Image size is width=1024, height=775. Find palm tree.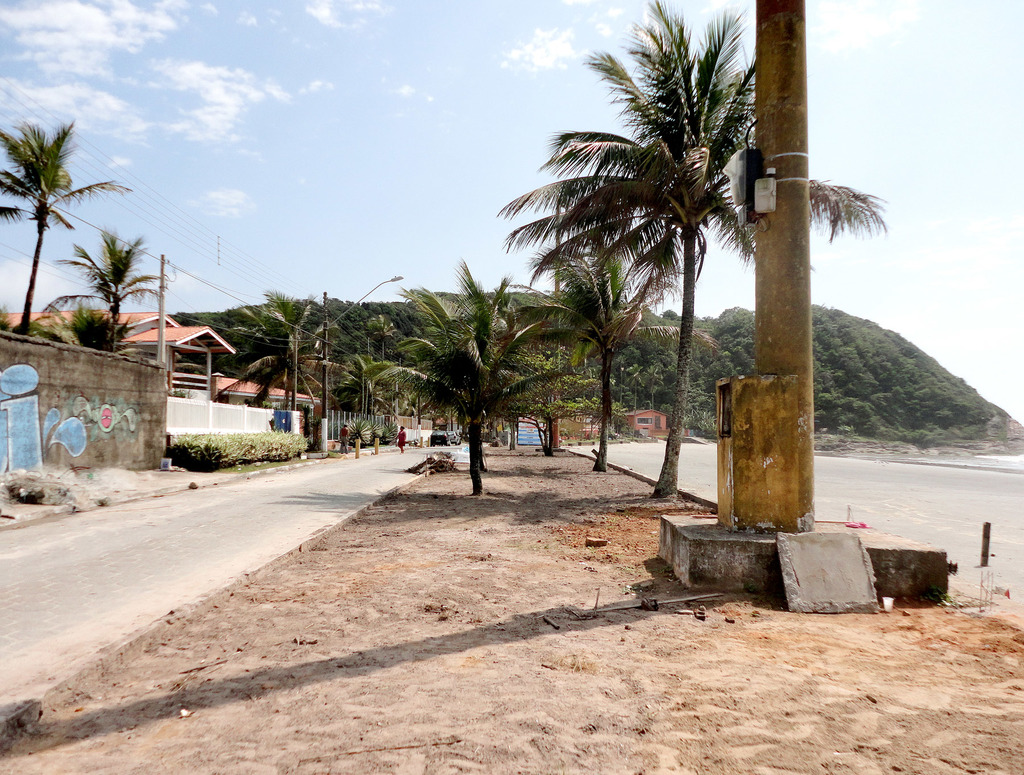
0,119,127,333.
